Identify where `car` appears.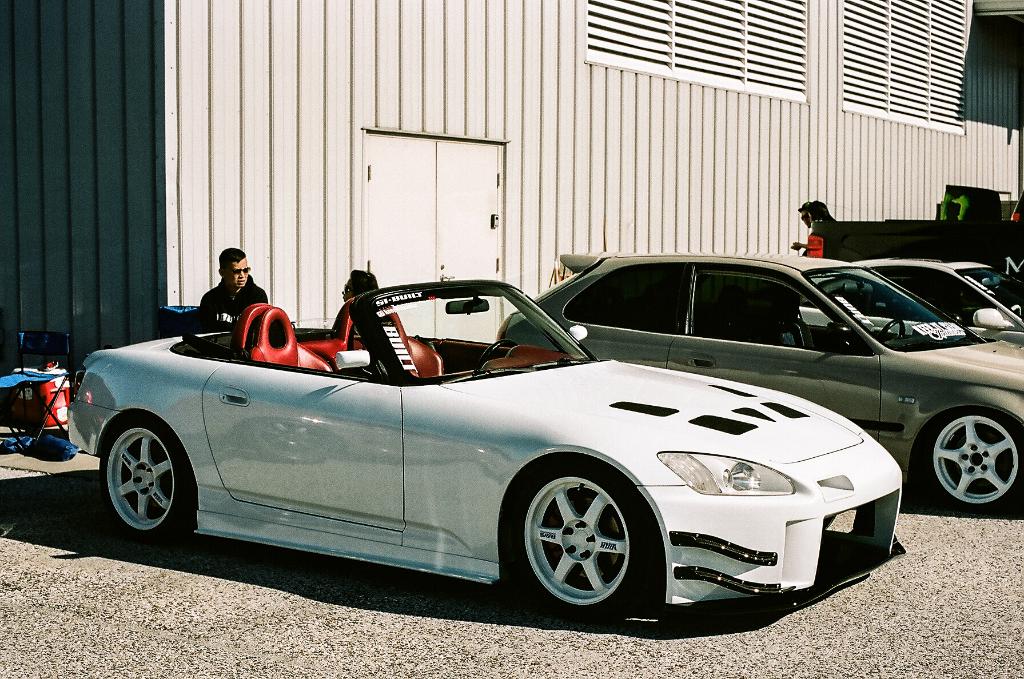
Appears at (x1=494, y1=242, x2=1023, y2=504).
